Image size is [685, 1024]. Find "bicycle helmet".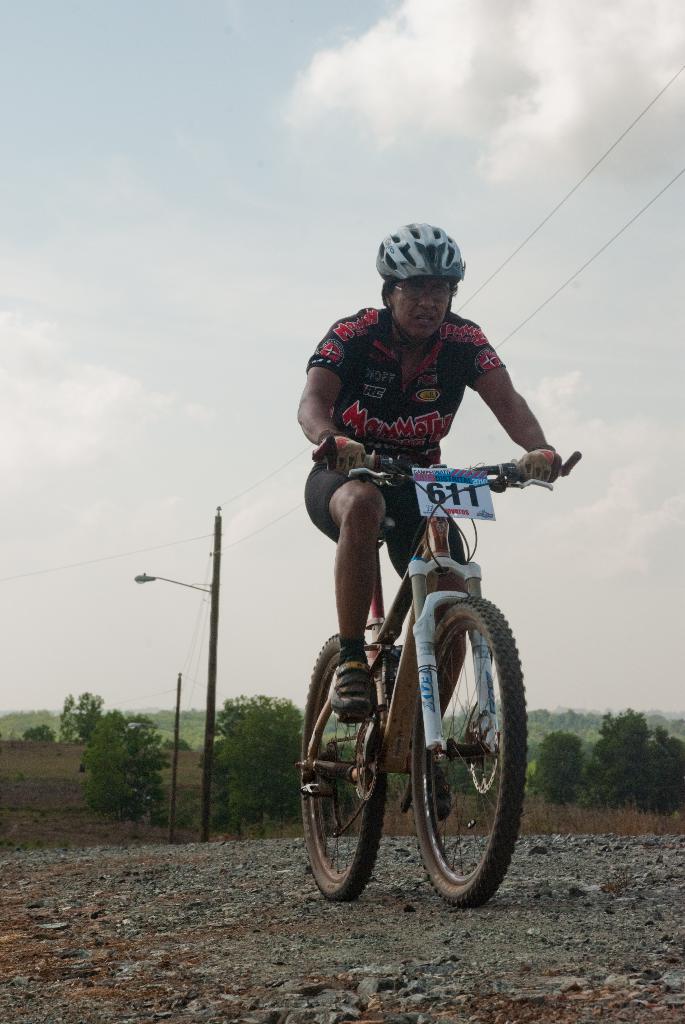
l=378, t=209, r=473, b=337.
